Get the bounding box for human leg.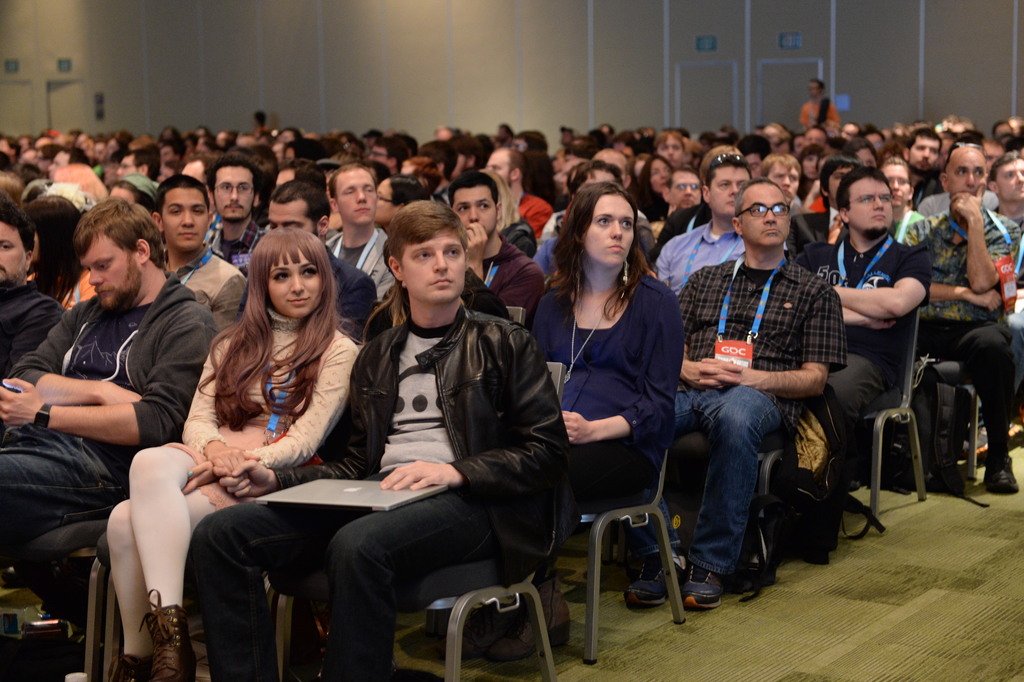
<box>104,442,241,680</box>.
